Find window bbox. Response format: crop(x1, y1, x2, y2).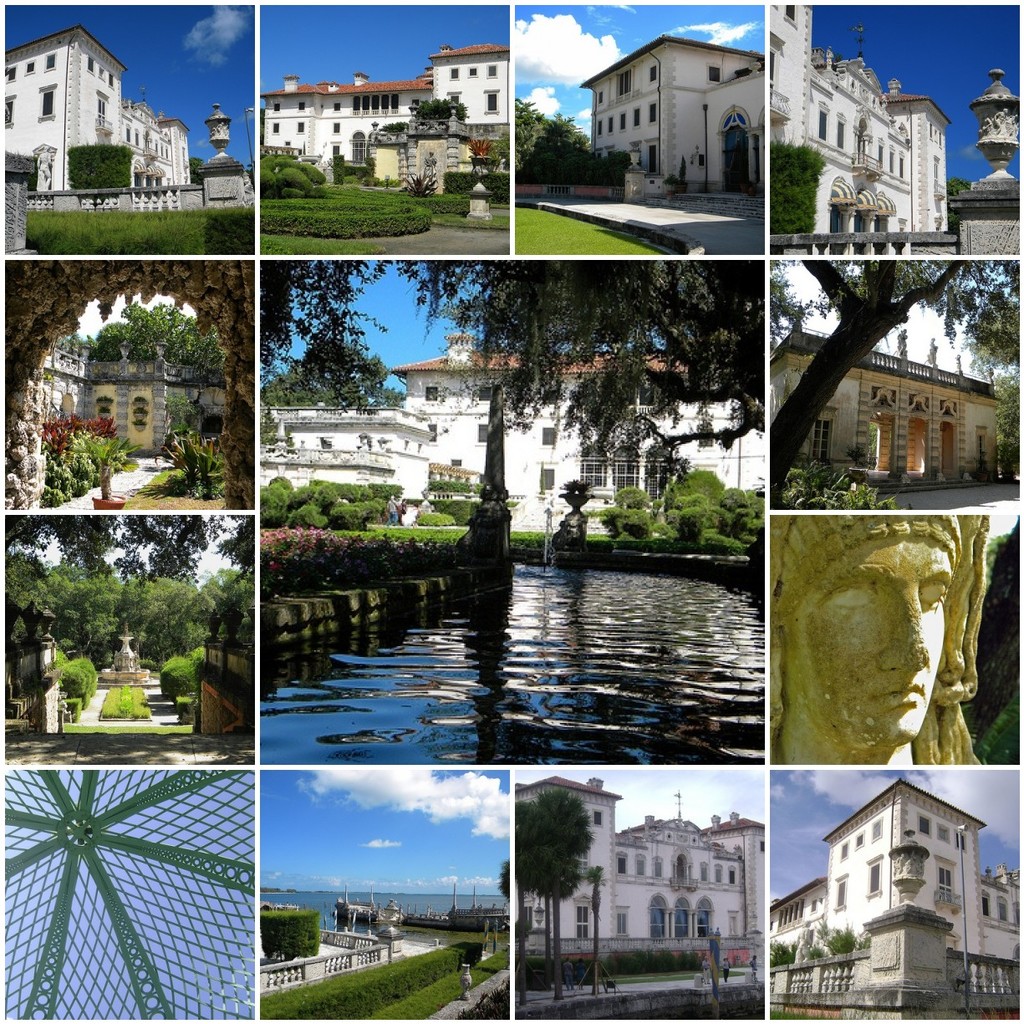
crop(43, 52, 58, 73).
